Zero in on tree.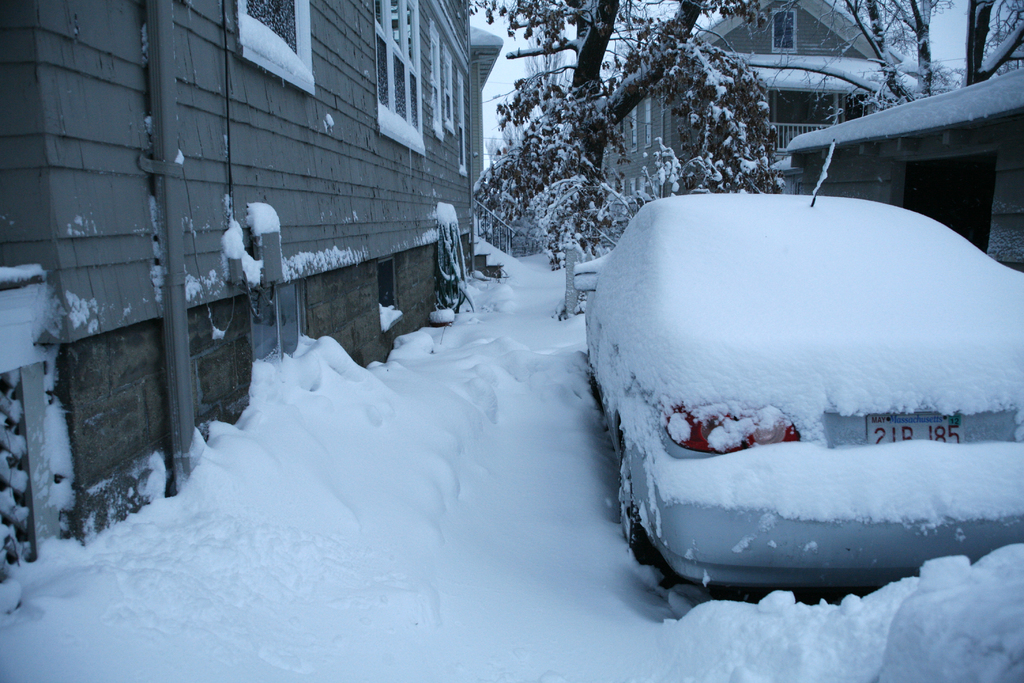
Zeroed in: region(736, 0, 1023, 124).
